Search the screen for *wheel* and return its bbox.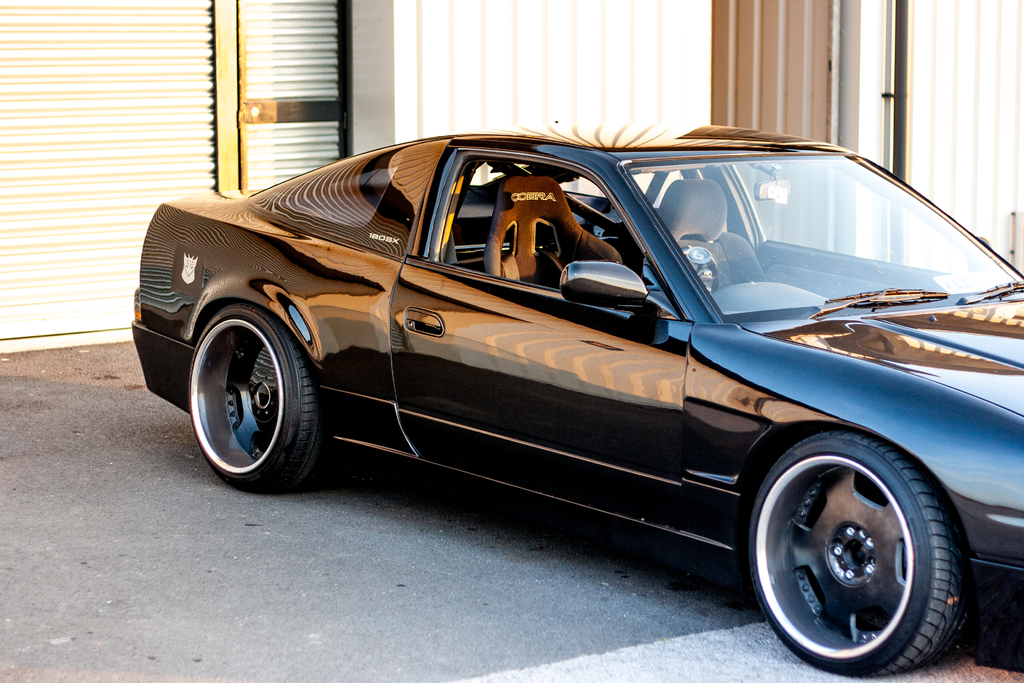
Found: detection(185, 308, 325, 495).
